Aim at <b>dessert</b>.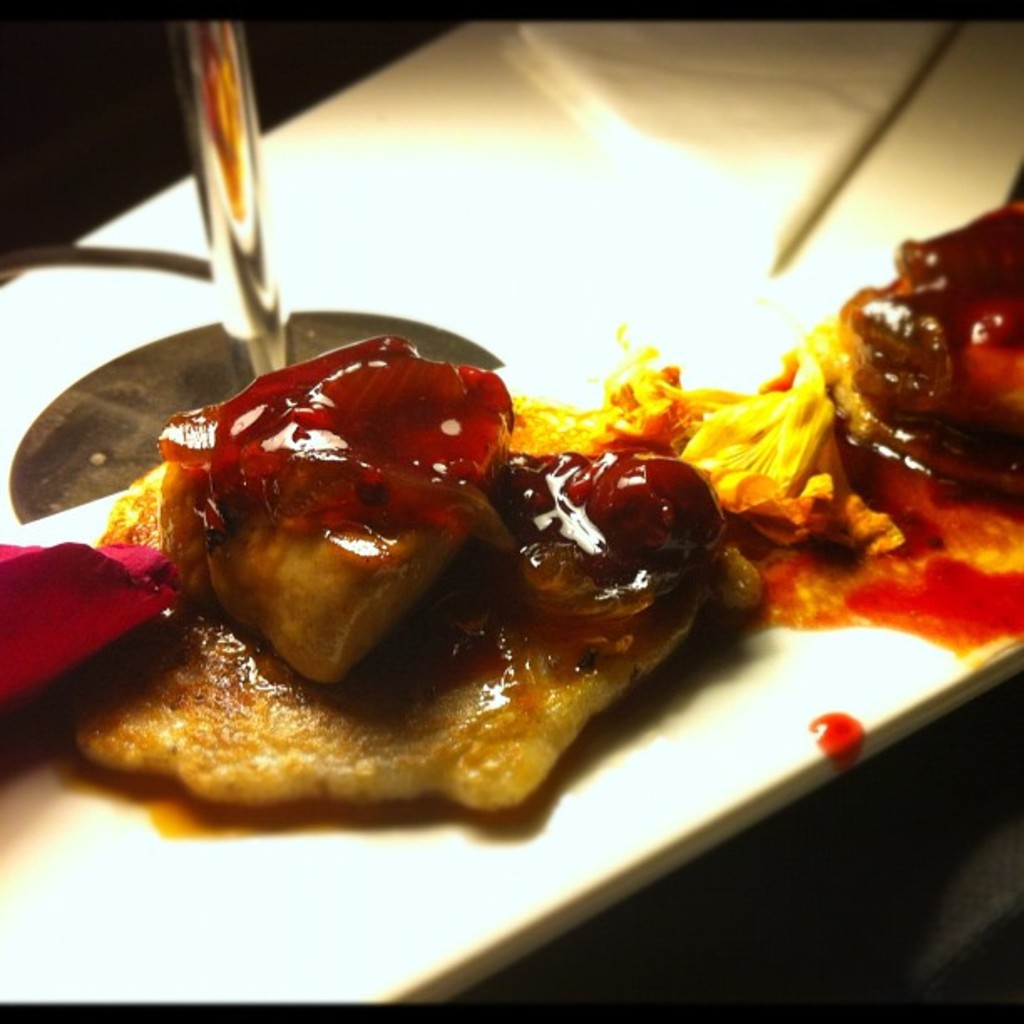
Aimed at Rect(28, 340, 748, 883).
